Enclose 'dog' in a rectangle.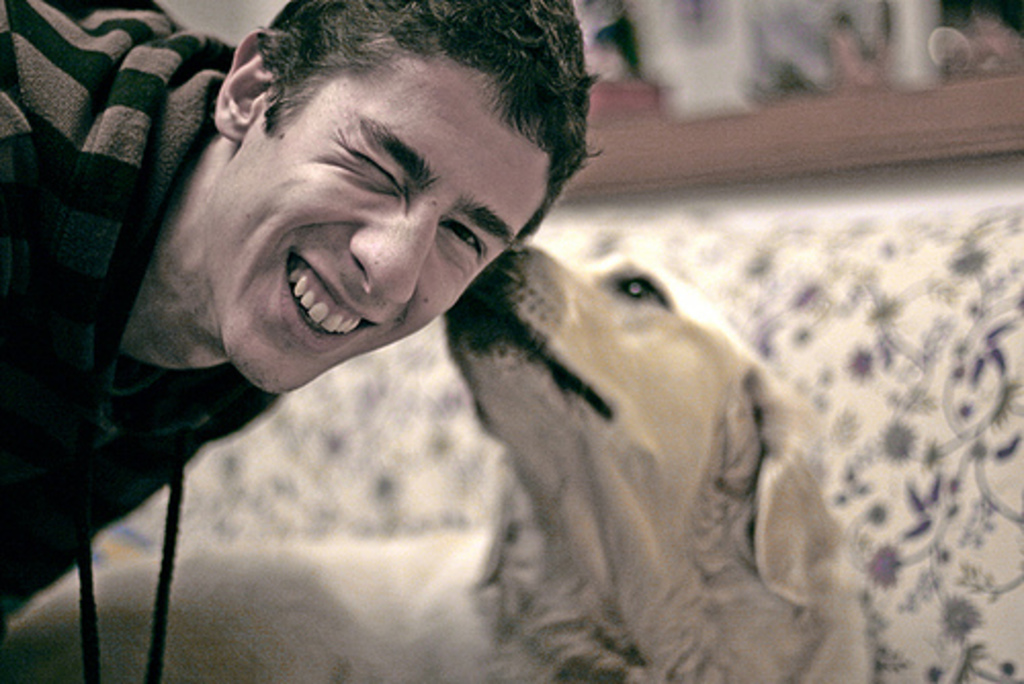
crop(0, 238, 870, 682).
